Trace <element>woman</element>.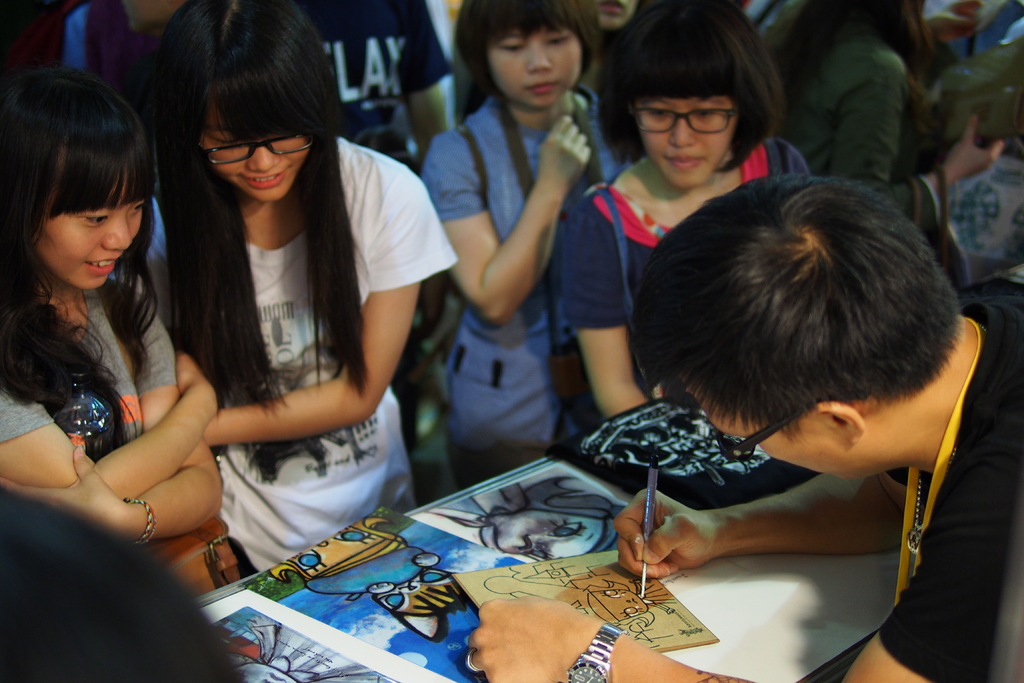
Traced to BBox(0, 65, 223, 541).
